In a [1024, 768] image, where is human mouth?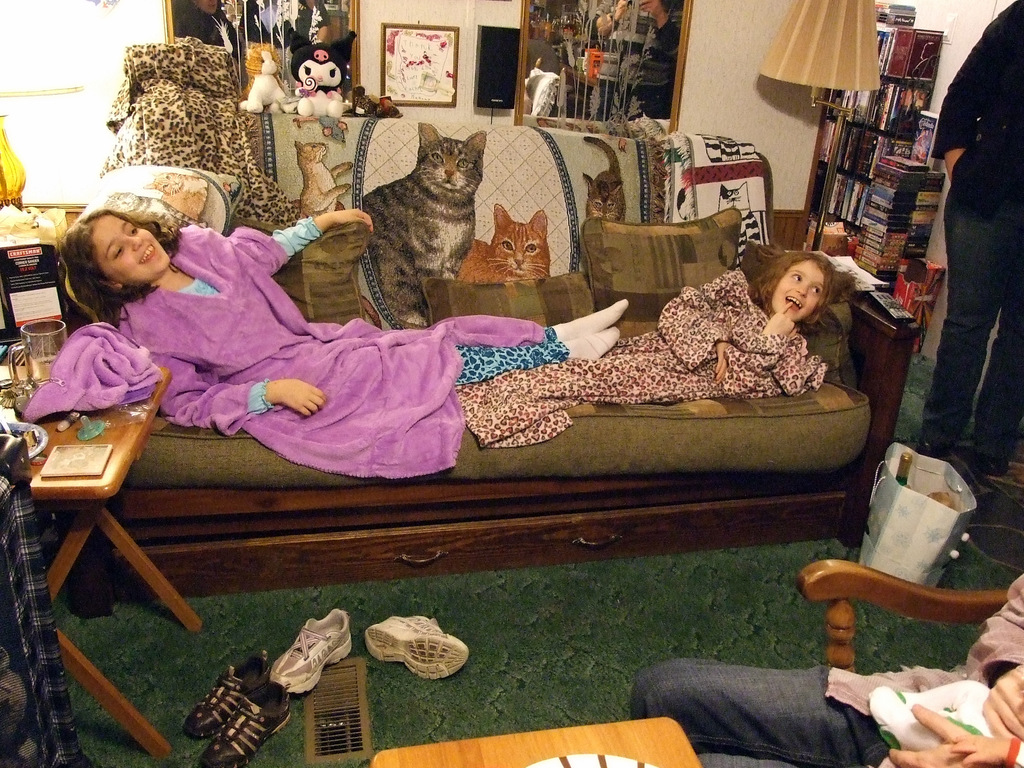
x1=790 y1=297 x2=803 y2=310.
